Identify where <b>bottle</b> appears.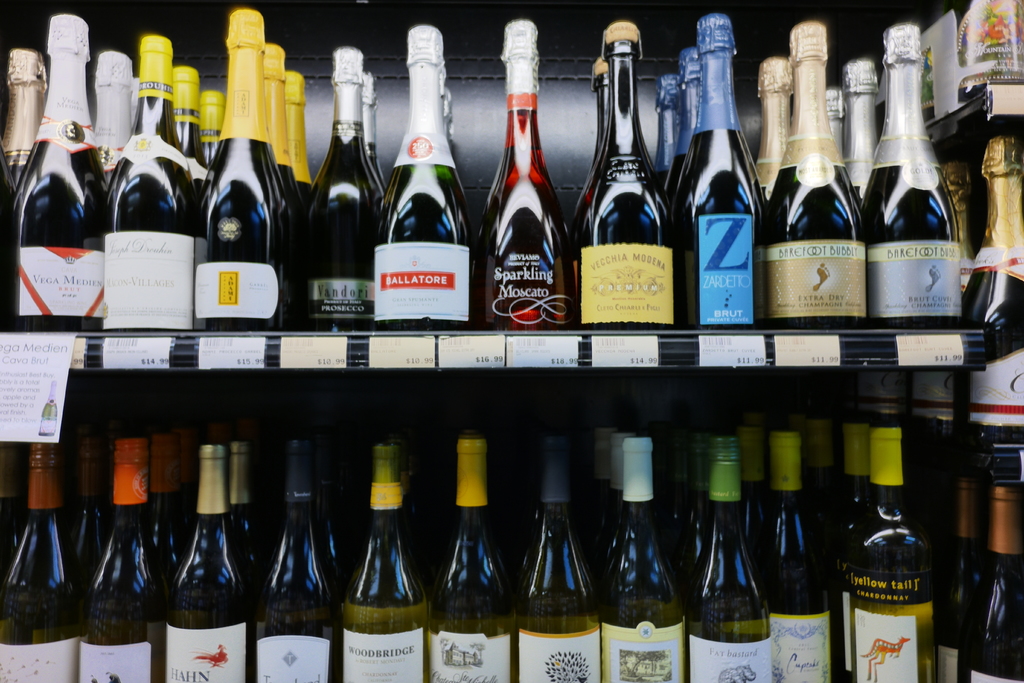
Appears at Rect(292, 56, 376, 330).
